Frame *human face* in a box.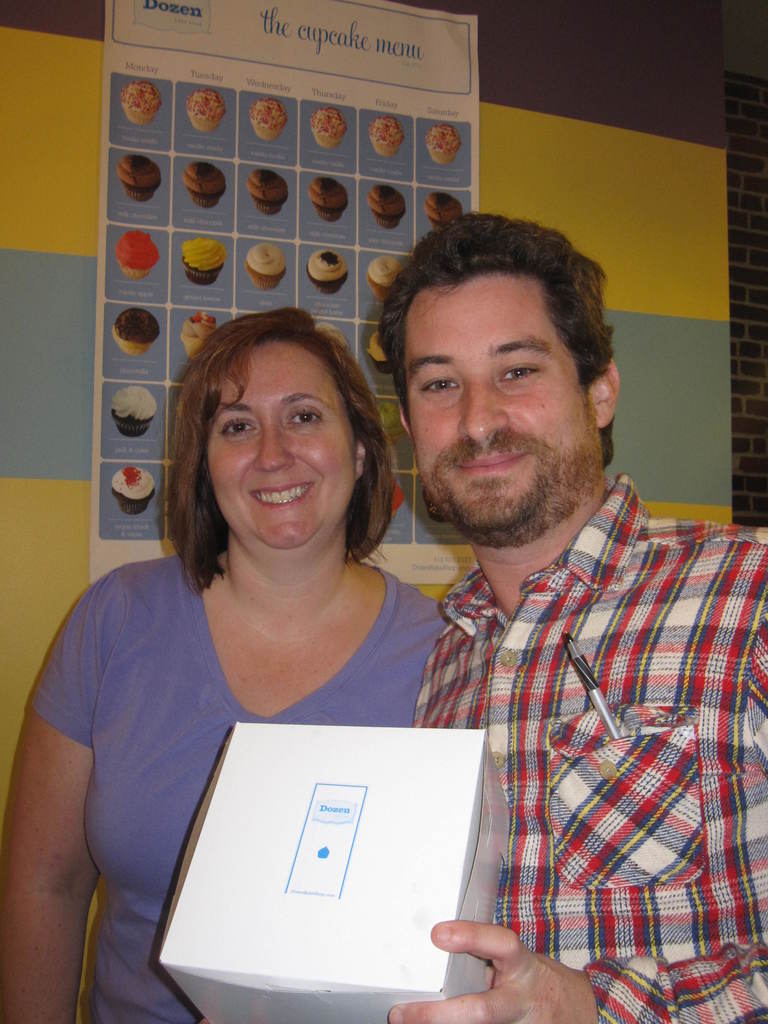
(left=403, top=278, right=598, bottom=538).
